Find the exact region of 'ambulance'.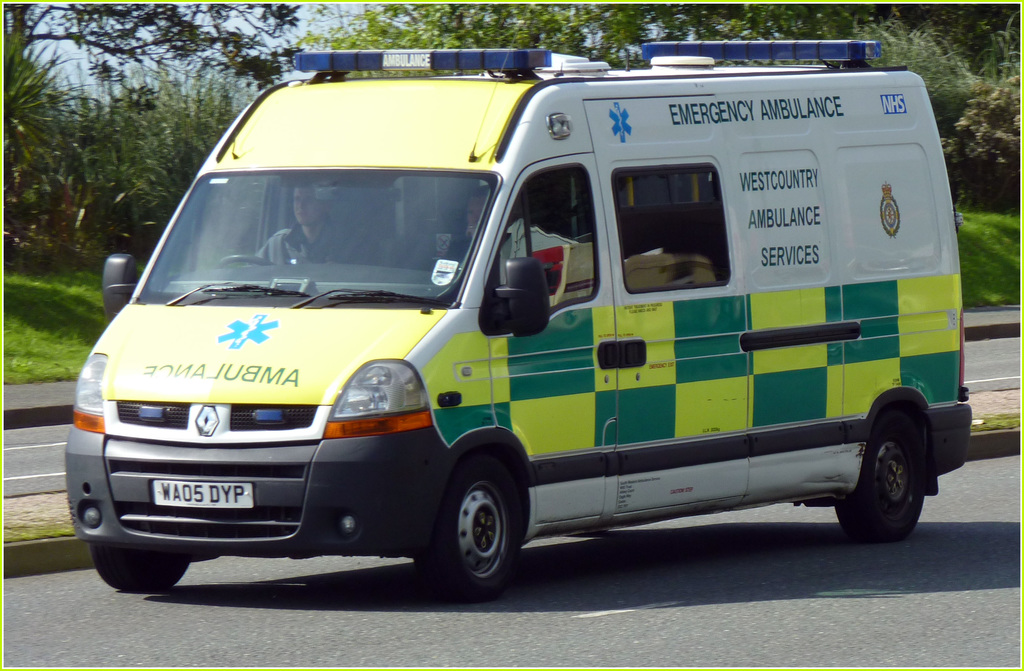
Exact region: <region>65, 40, 975, 602</region>.
